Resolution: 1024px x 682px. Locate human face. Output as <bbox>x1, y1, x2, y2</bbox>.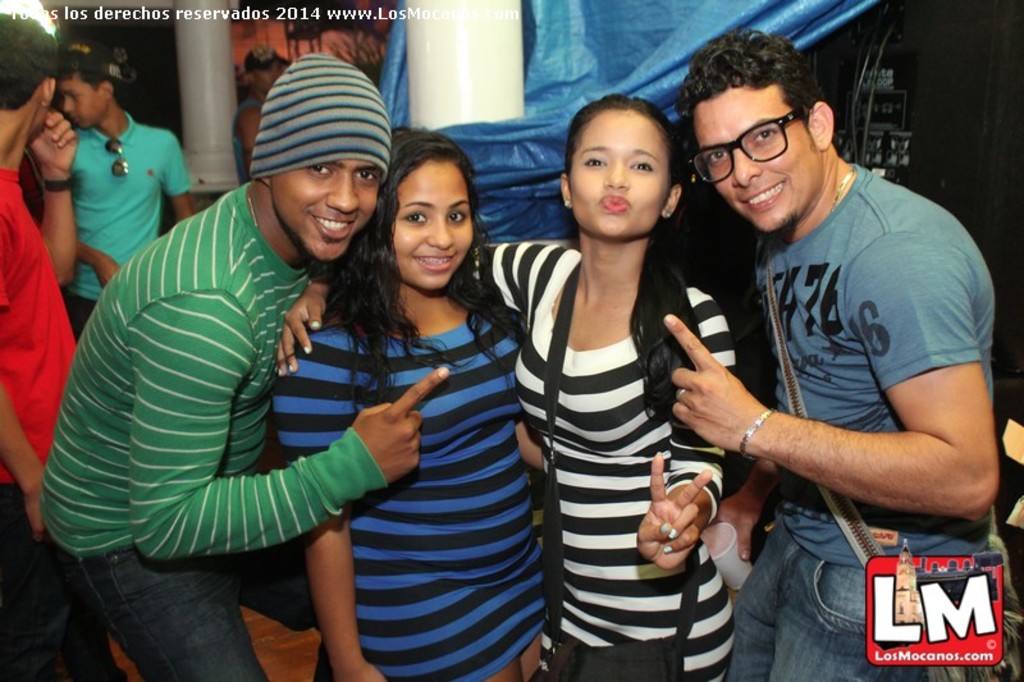
<bbox>256, 64, 279, 88</bbox>.
